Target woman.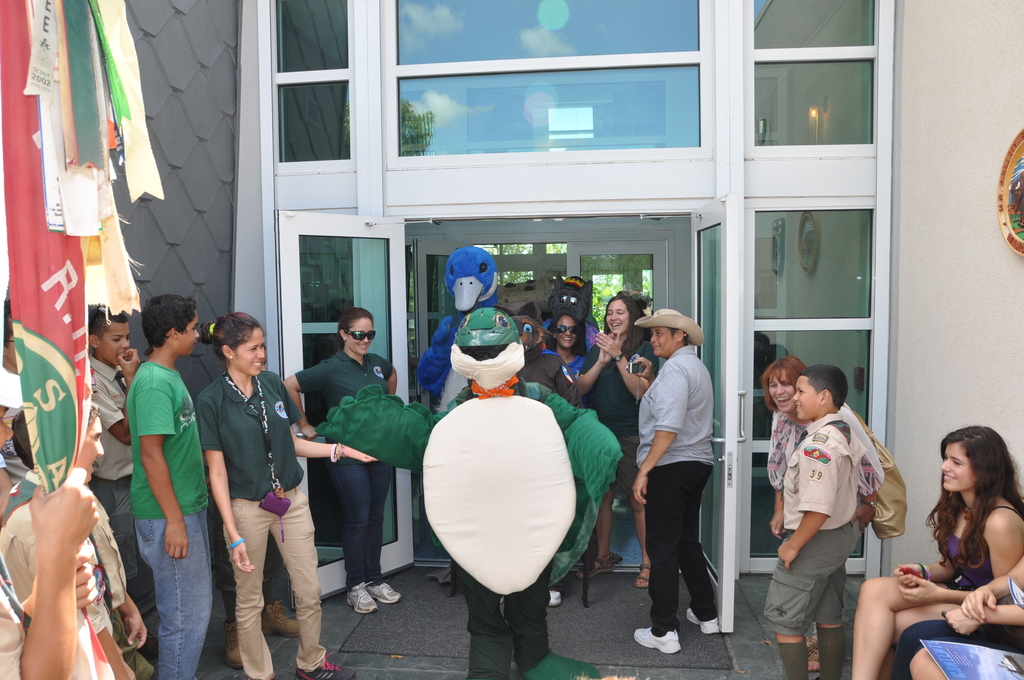
Target region: left=572, top=293, right=666, bottom=585.
